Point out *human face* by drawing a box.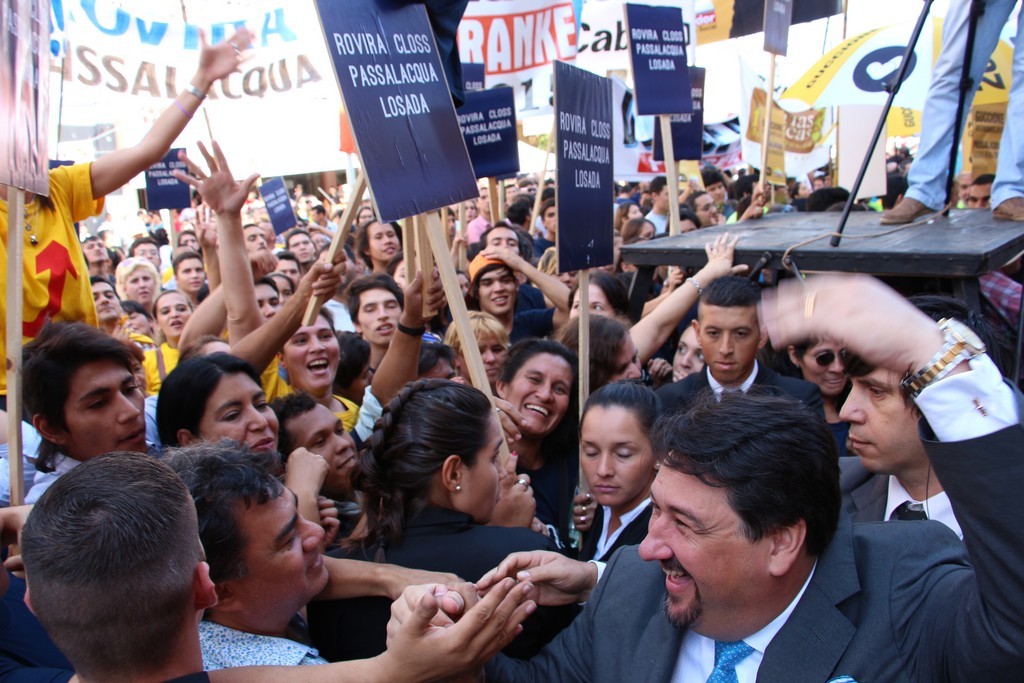
x1=835, y1=368, x2=915, y2=475.
